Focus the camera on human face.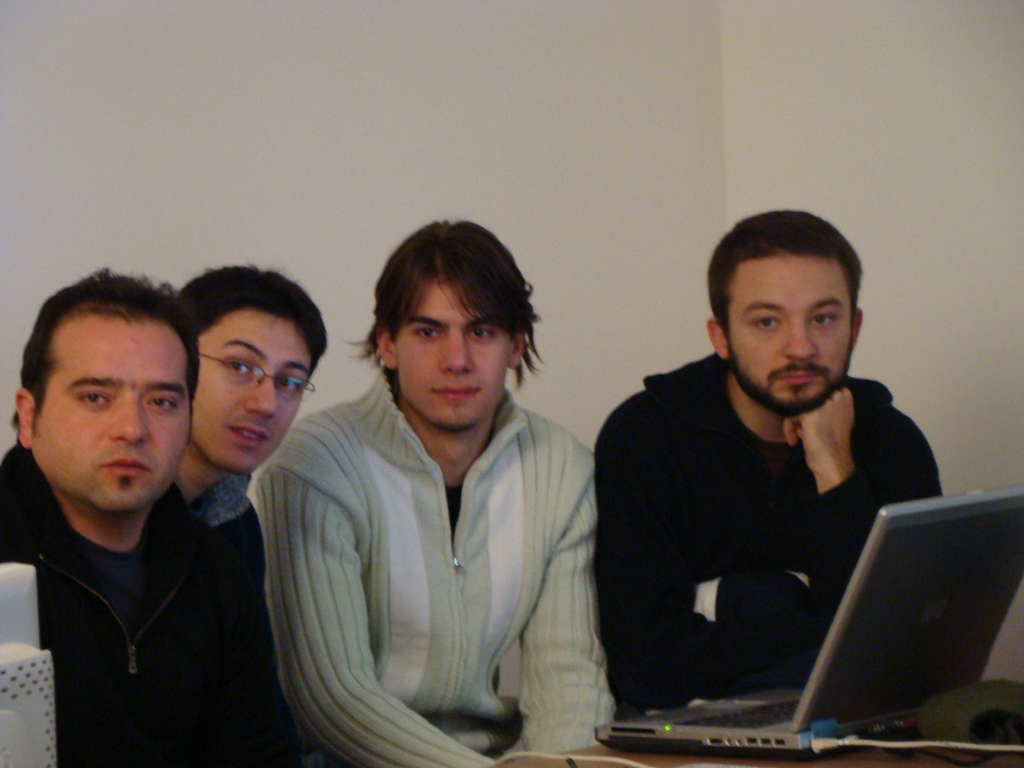
Focus region: l=27, t=308, r=191, b=509.
